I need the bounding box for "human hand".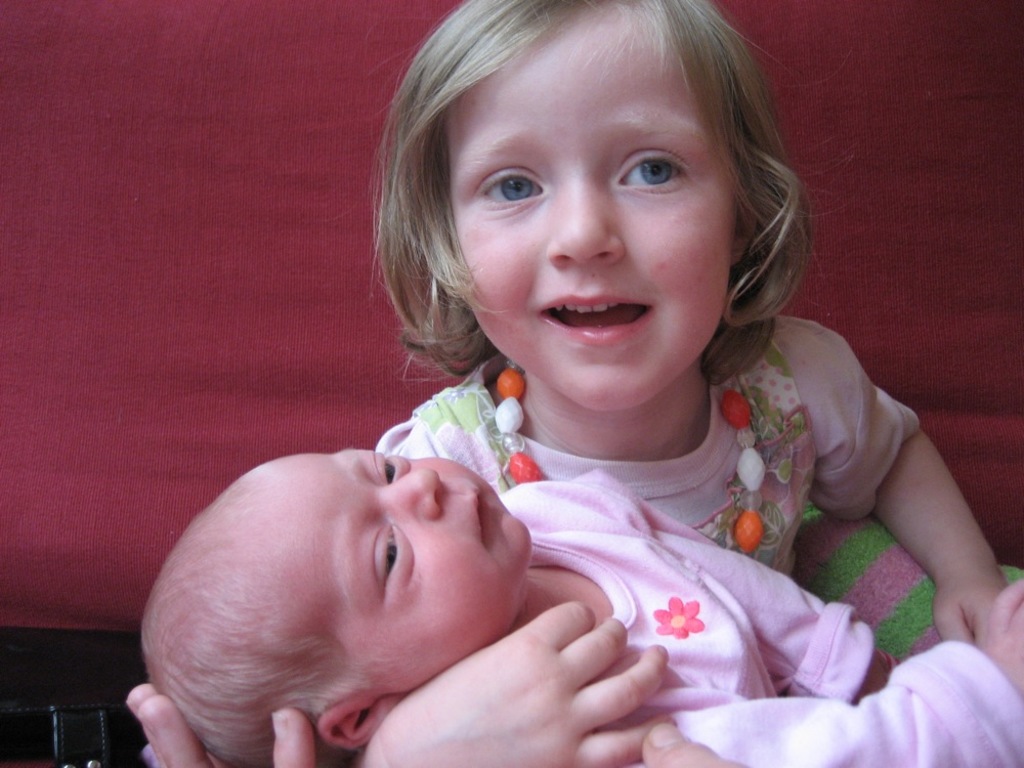
Here it is: {"x1": 123, "y1": 679, "x2": 318, "y2": 767}.
